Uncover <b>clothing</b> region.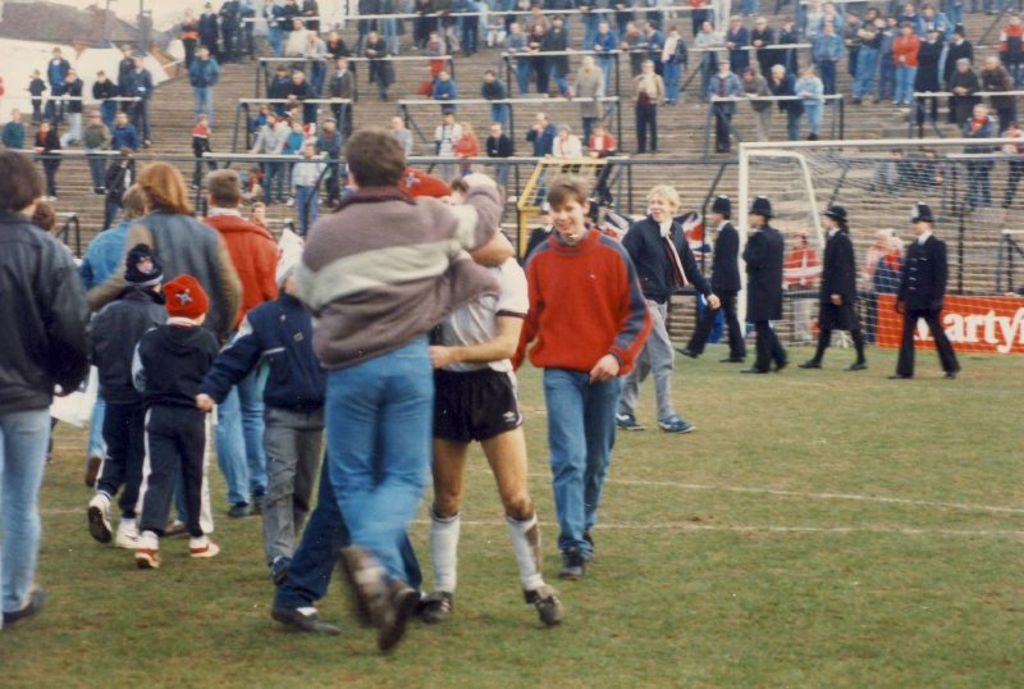
Uncovered: l=28, t=132, r=63, b=196.
